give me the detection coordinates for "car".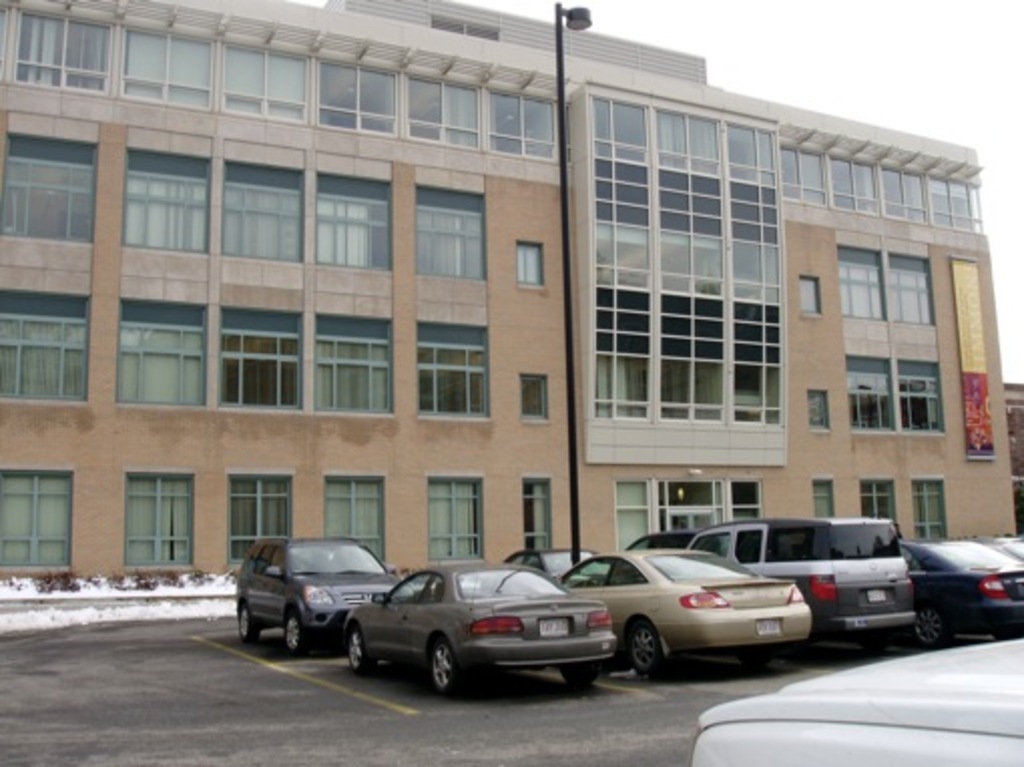
(left=689, top=518, right=916, bottom=632).
